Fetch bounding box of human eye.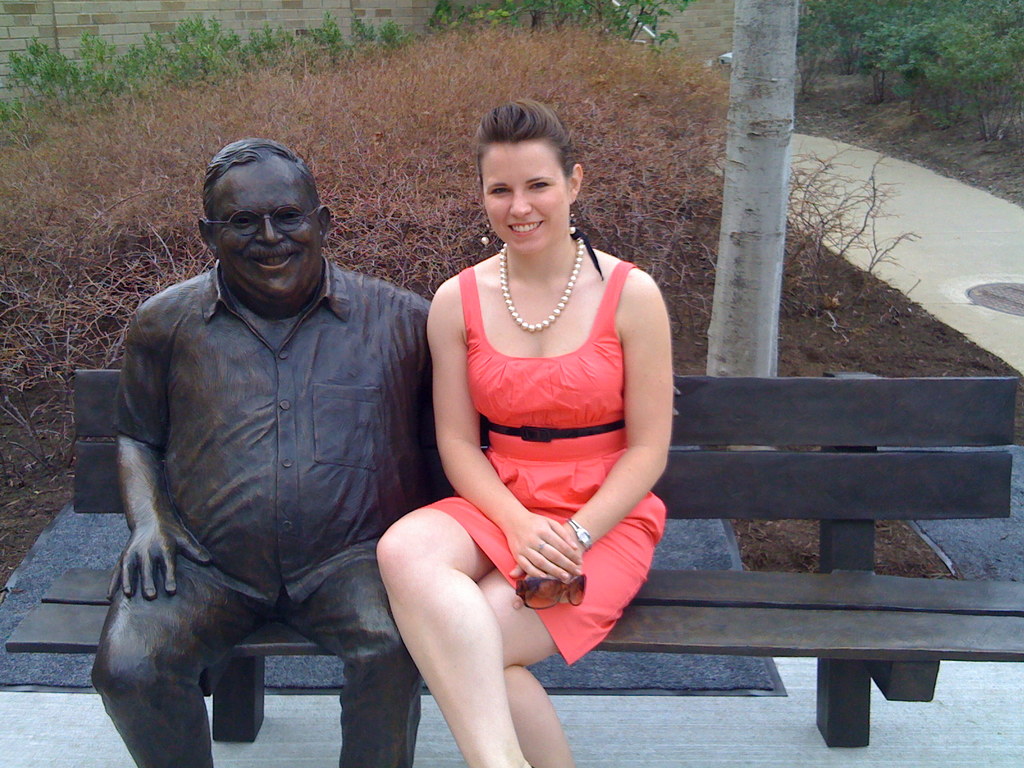
Bbox: x1=277, y1=206, x2=304, y2=225.
